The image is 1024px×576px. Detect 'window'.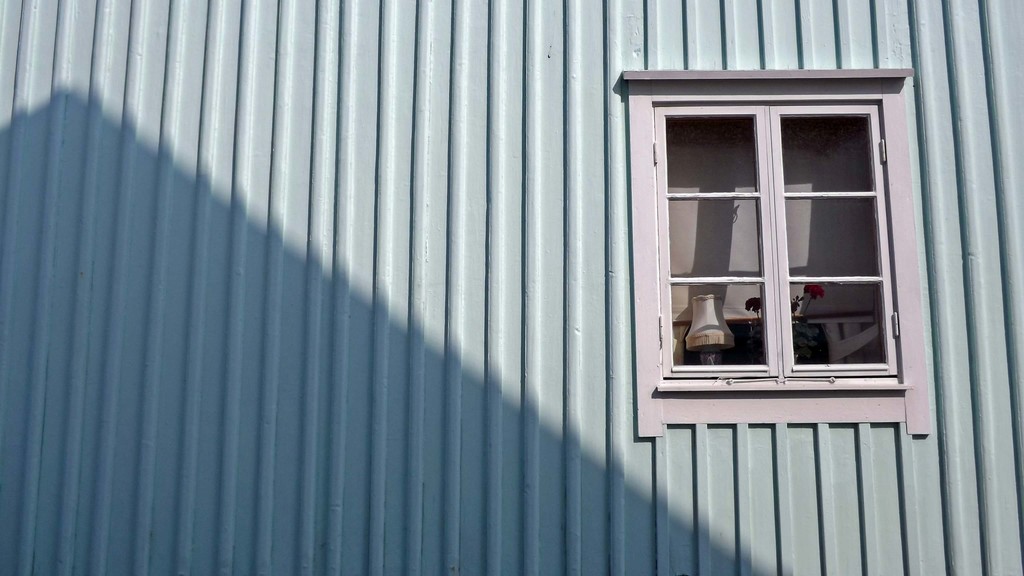
Detection: x1=655 y1=99 x2=892 y2=376.
